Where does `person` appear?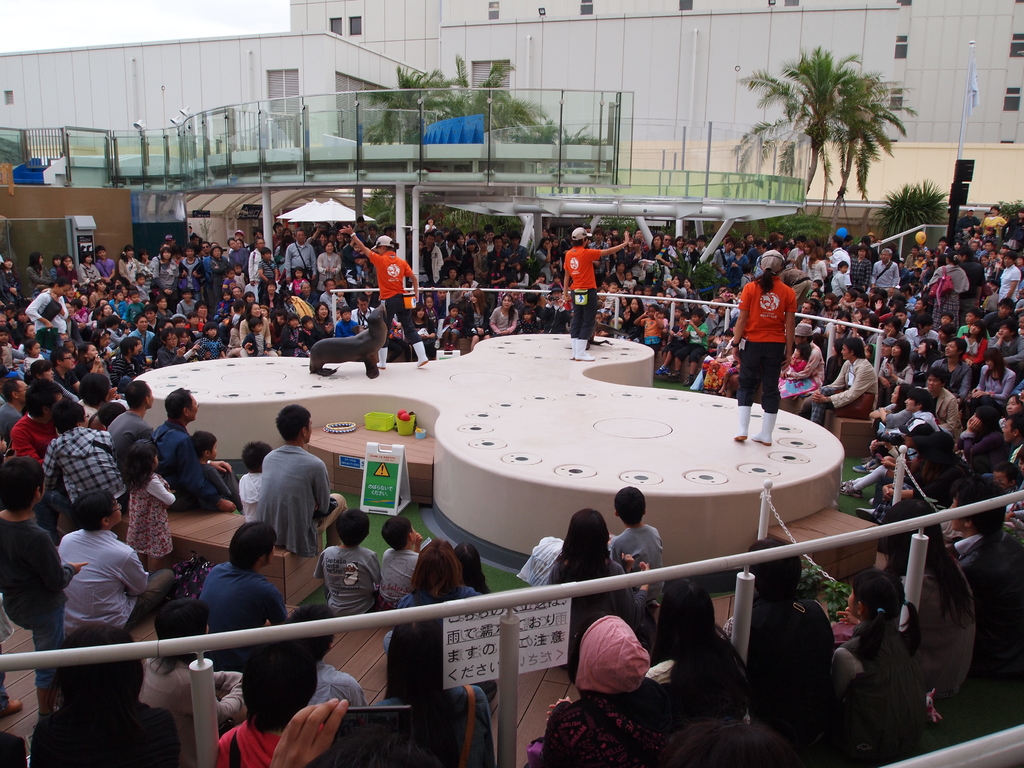
Appears at [517, 262, 531, 294].
